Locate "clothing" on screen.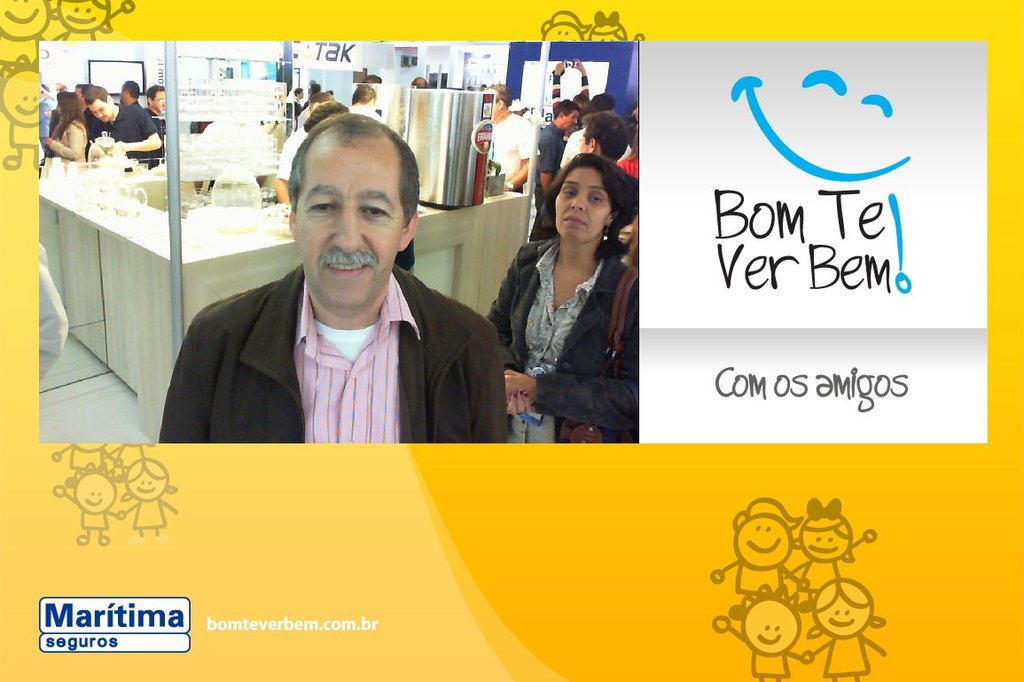
On screen at <box>167,218,504,462</box>.
